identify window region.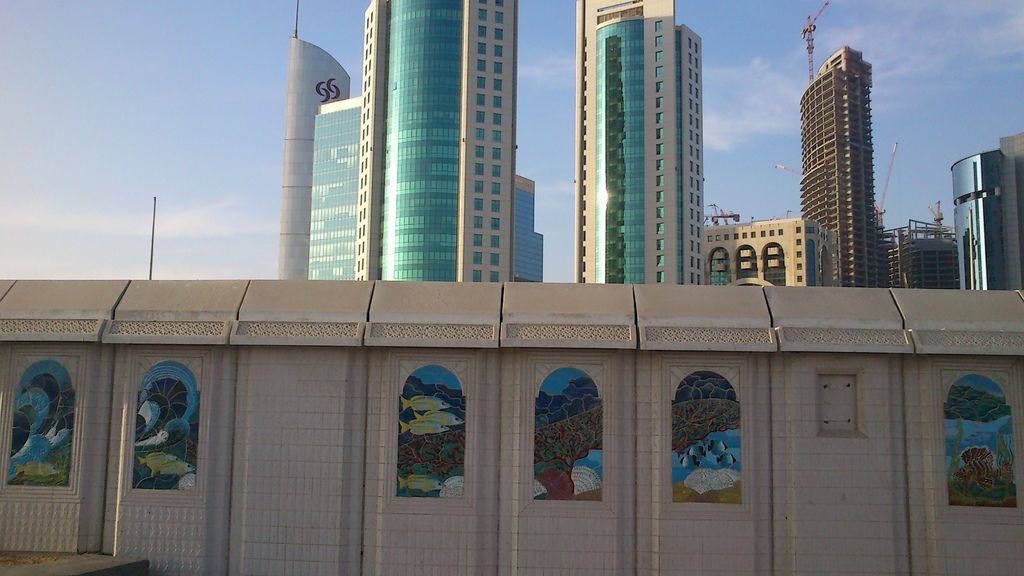
Region: [656, 192, 664, 202].
